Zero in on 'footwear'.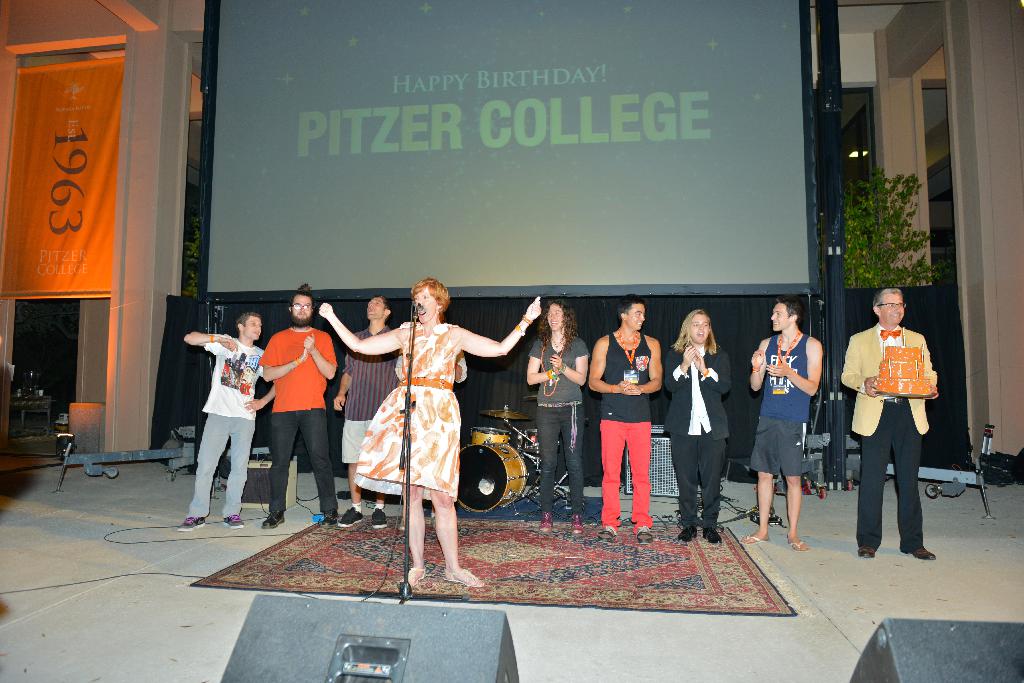
Zeroed in: [left=703, top=531, right=722, bottom=547].
